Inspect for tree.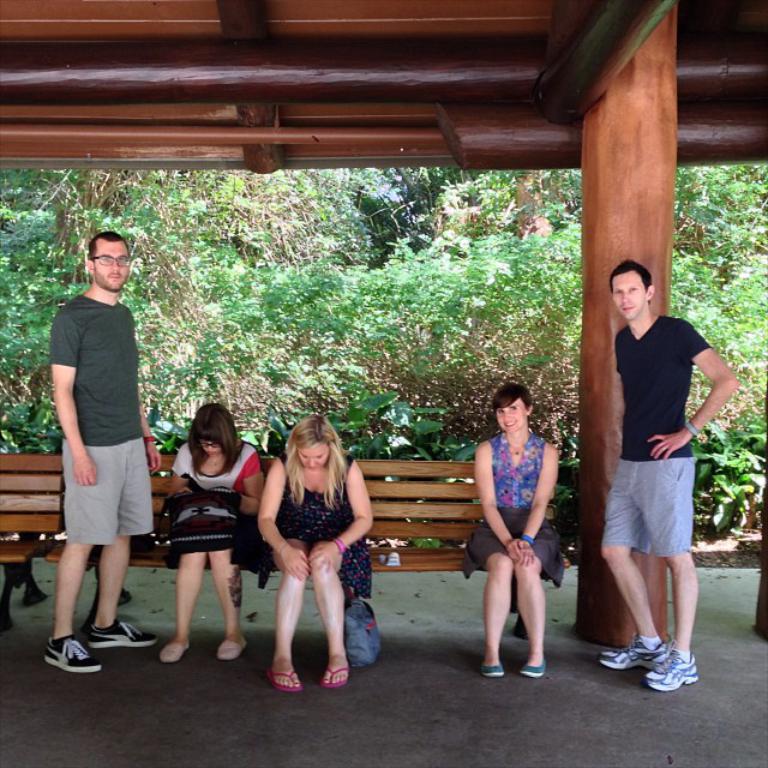
Inspection: bbox(677, 163, 766, 541).
